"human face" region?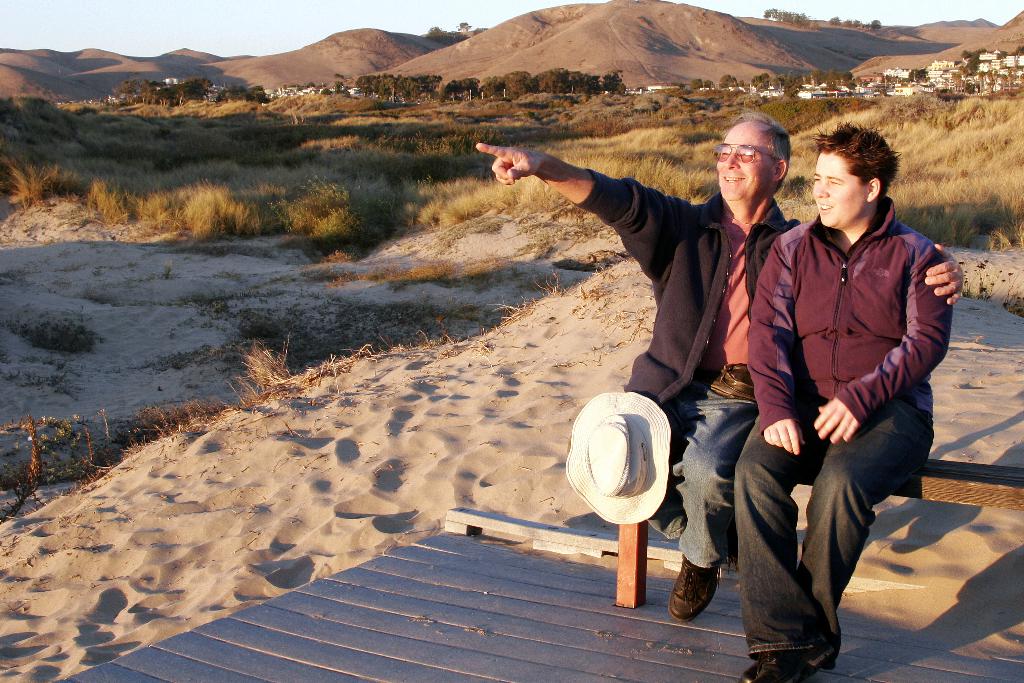
BBox(809, 147, 876, 225)
